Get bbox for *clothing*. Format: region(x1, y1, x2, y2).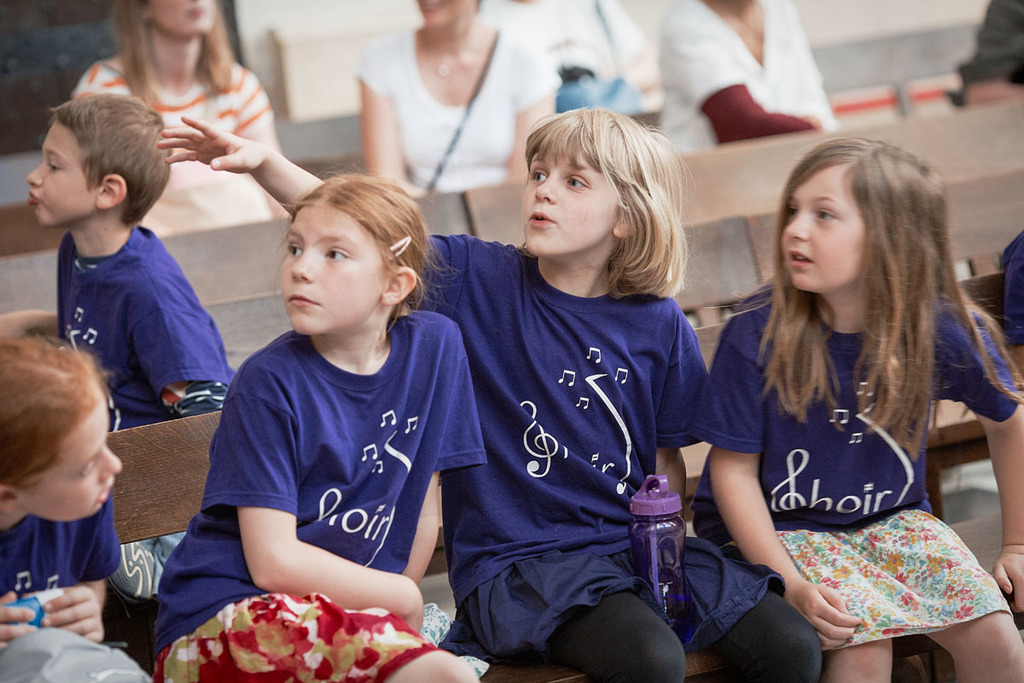
region(439, 214, 726, 666).
